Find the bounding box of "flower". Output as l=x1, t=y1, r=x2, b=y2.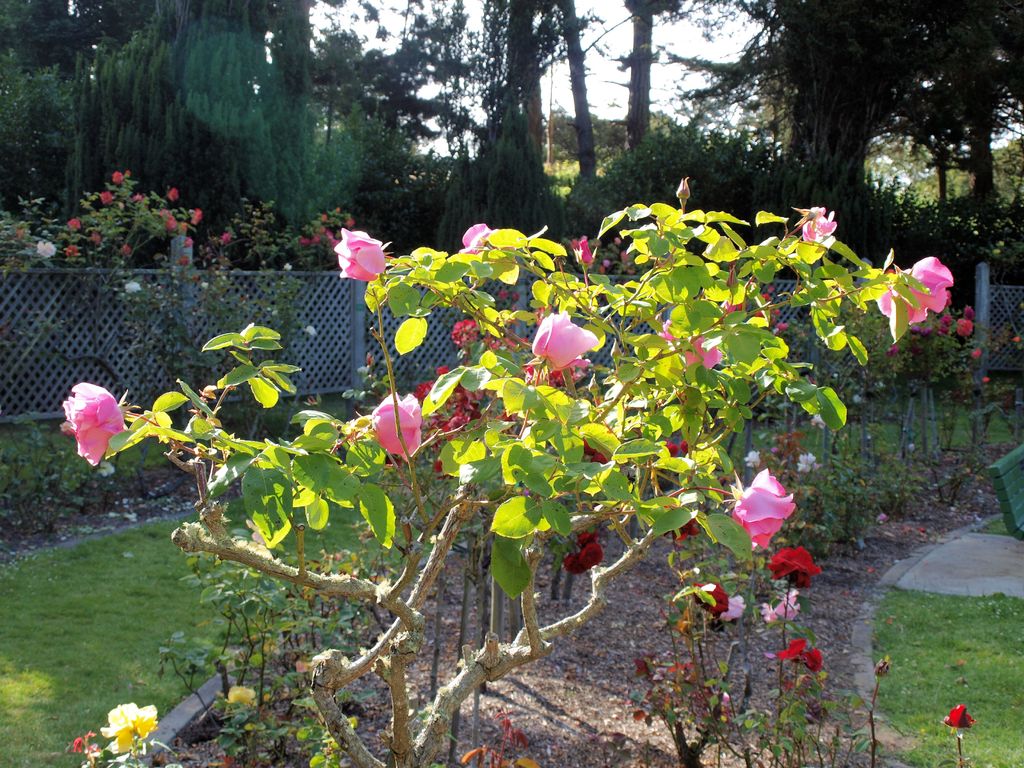
l=775, t=633, r=822, b=679.
